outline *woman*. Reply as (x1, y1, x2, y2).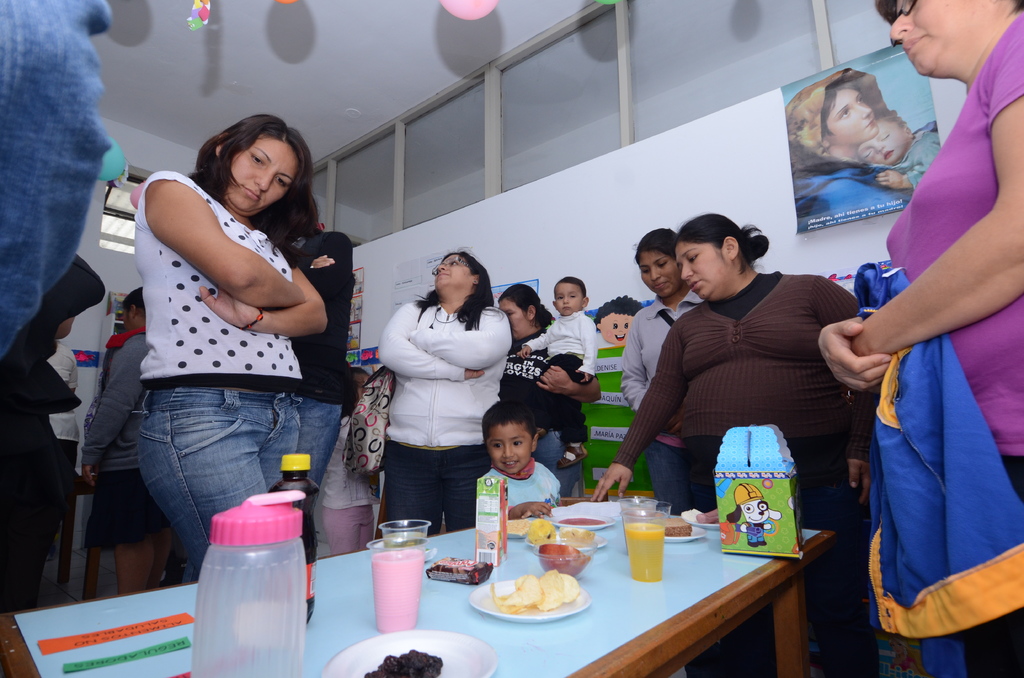
(586, 211, 874, 674).
